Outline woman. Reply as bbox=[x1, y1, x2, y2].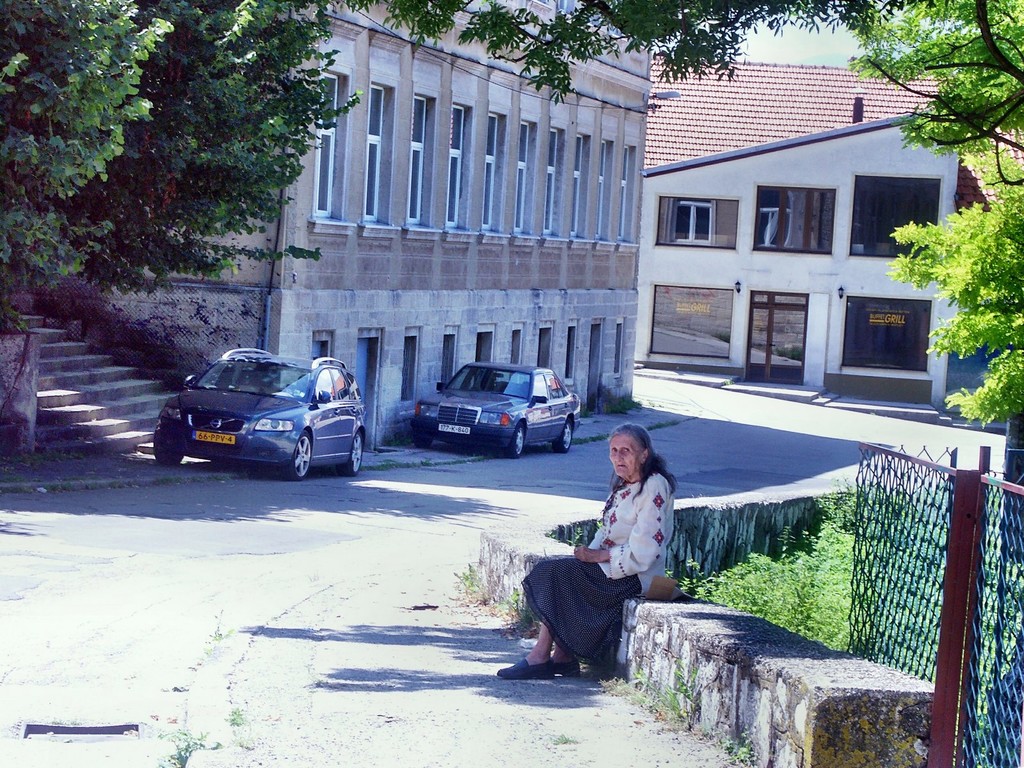
bbox=[527, 442, 662, 662].
